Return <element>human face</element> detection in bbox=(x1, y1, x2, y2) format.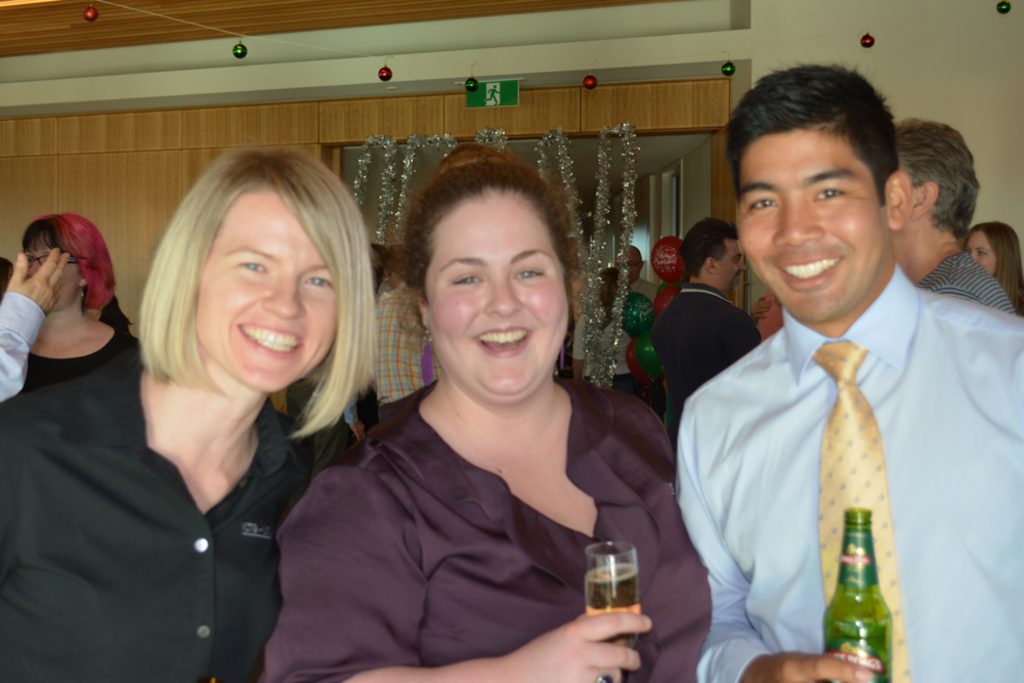
bbox=(202, 186, 340, 394).
